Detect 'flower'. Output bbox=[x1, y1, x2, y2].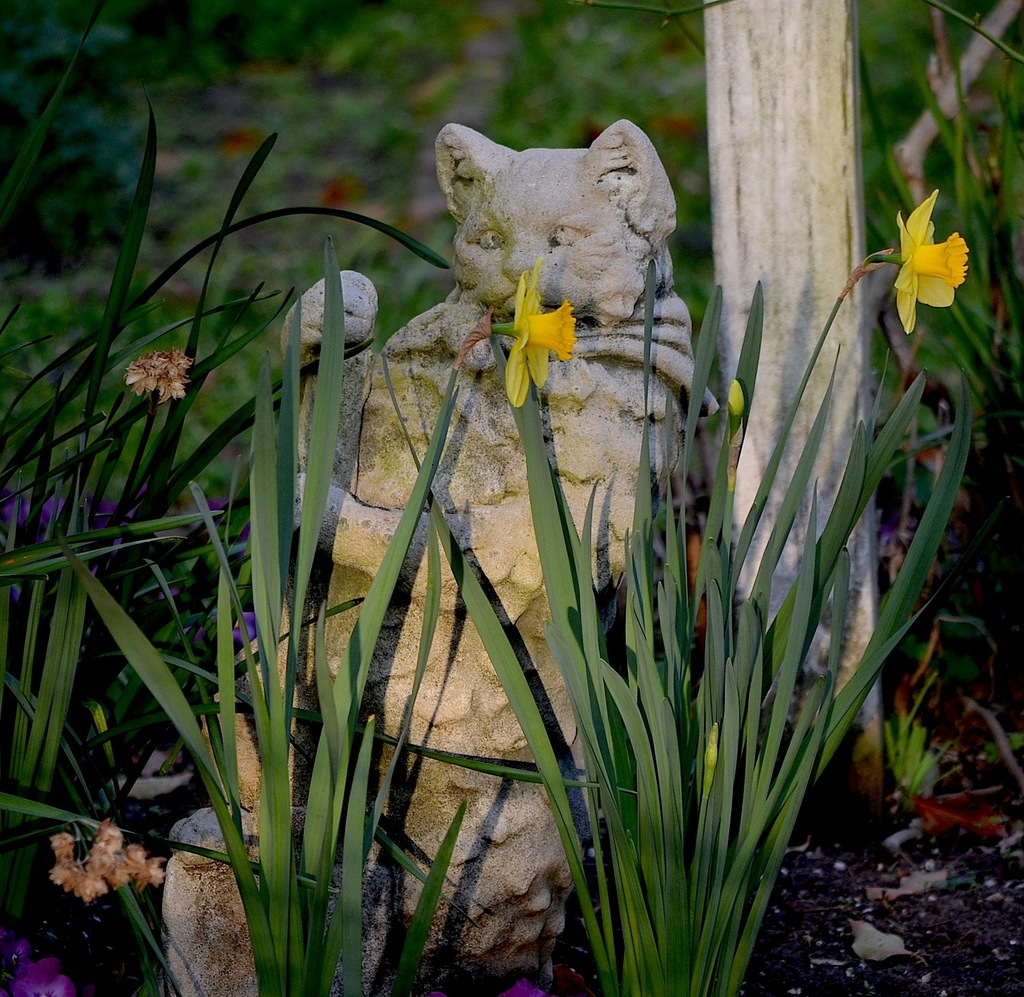
bbox=[871, 177, 1010, 330].
